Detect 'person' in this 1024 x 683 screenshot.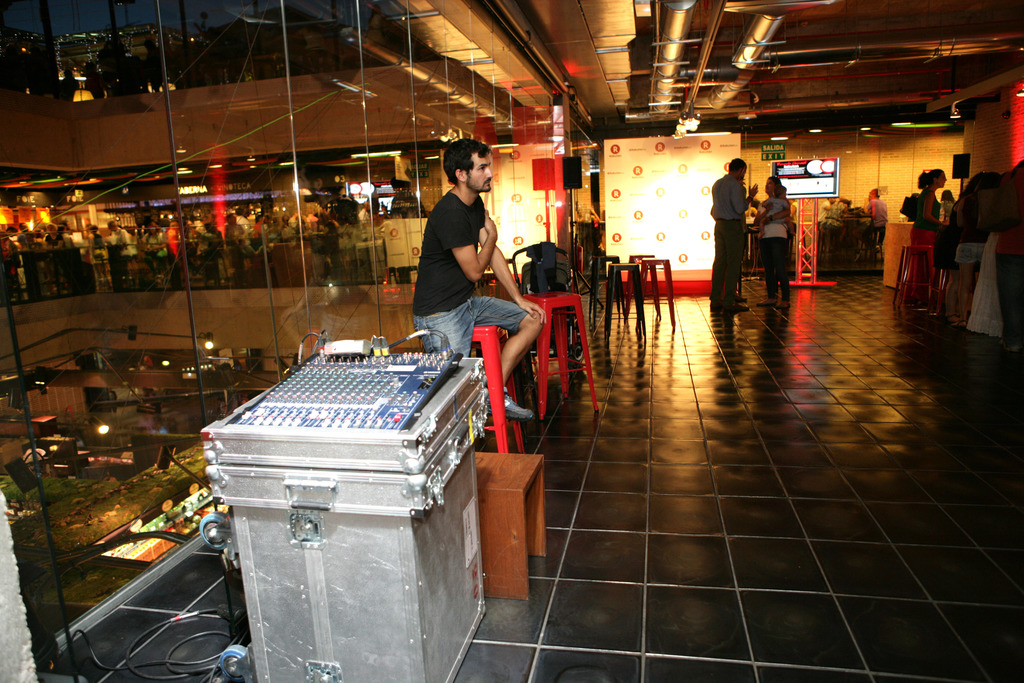
Detection: locate(757, 182, 797, 236).
